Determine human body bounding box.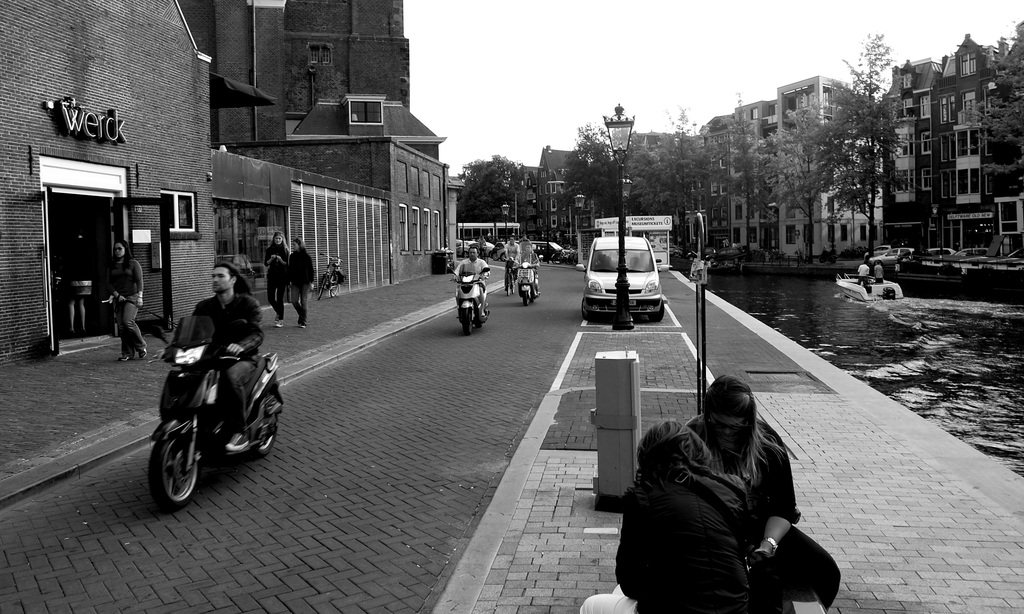
Determined: bbox(265, 243, 289, 325).
